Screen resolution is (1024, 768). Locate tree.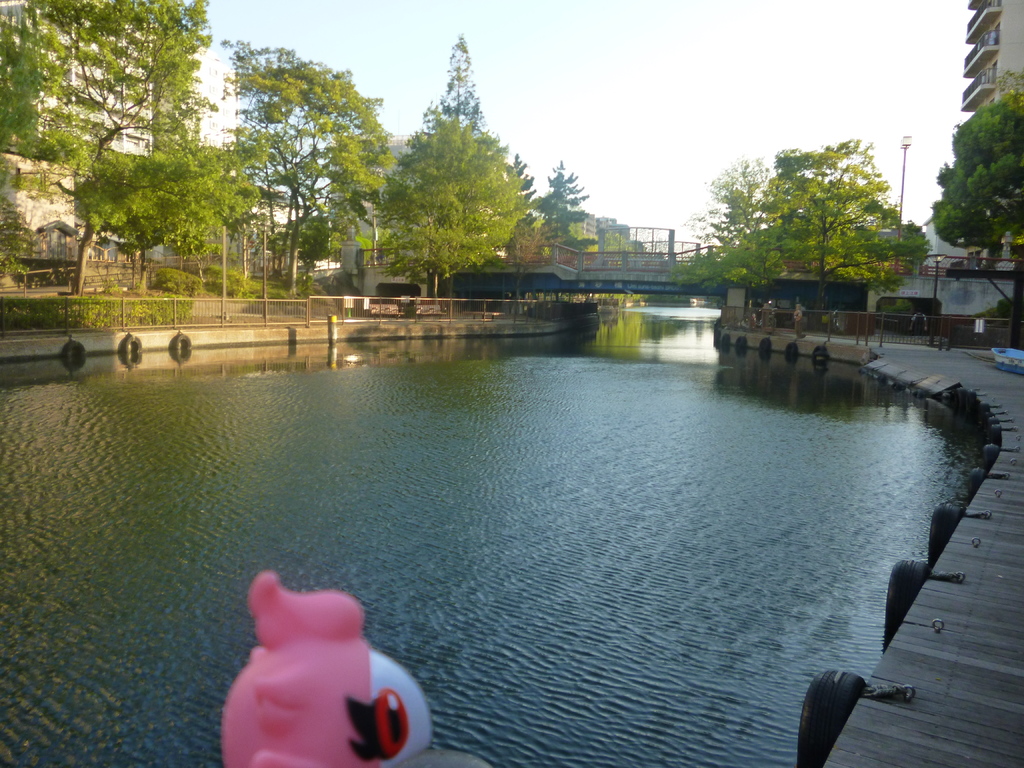
(x1=128, y1=122, x2=260, y2=264).
